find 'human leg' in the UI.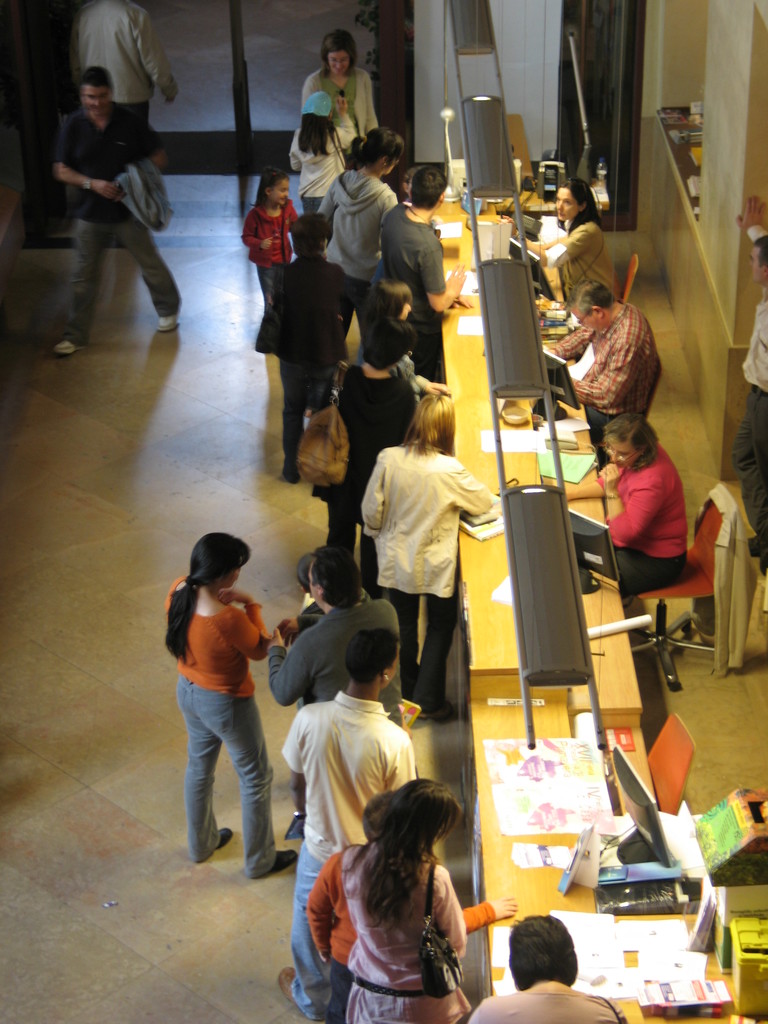
UI element at (x1=605, y1=534, x2=687, y2=601).
